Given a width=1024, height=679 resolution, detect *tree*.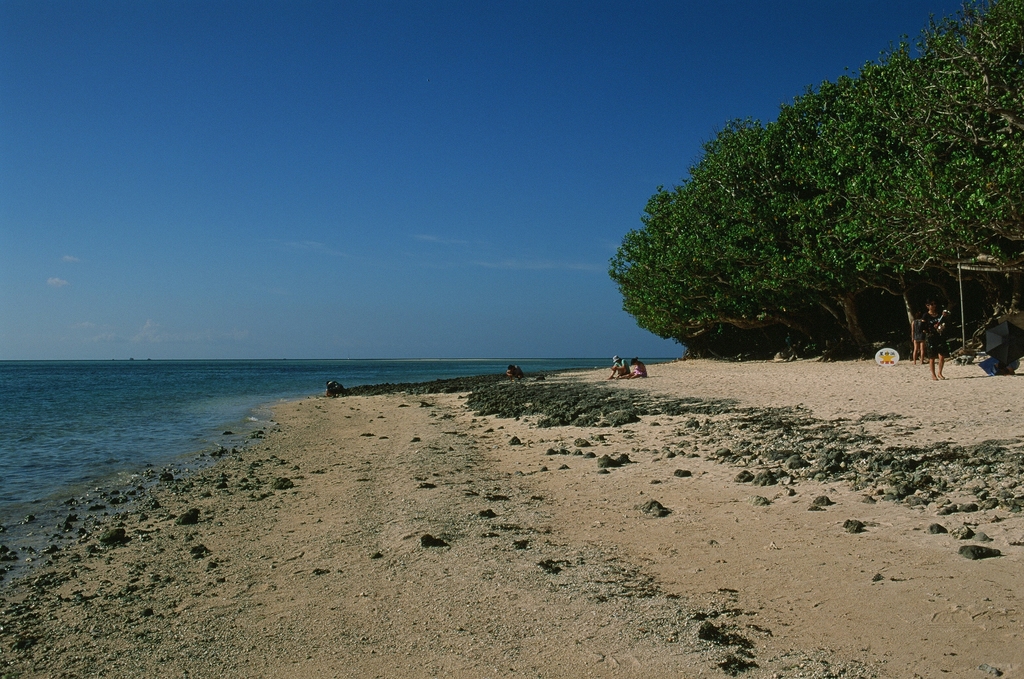
l=606, t=8, r=1023, b=369.
